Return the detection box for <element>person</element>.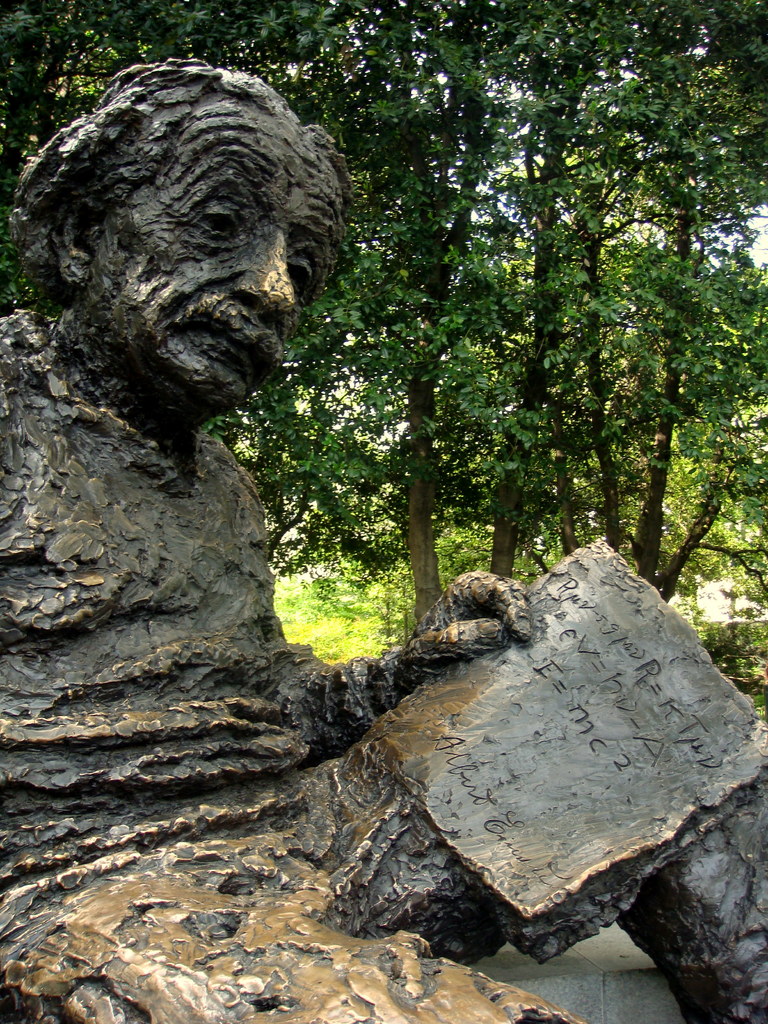
bbox=(0, 46, 767, 1023).
